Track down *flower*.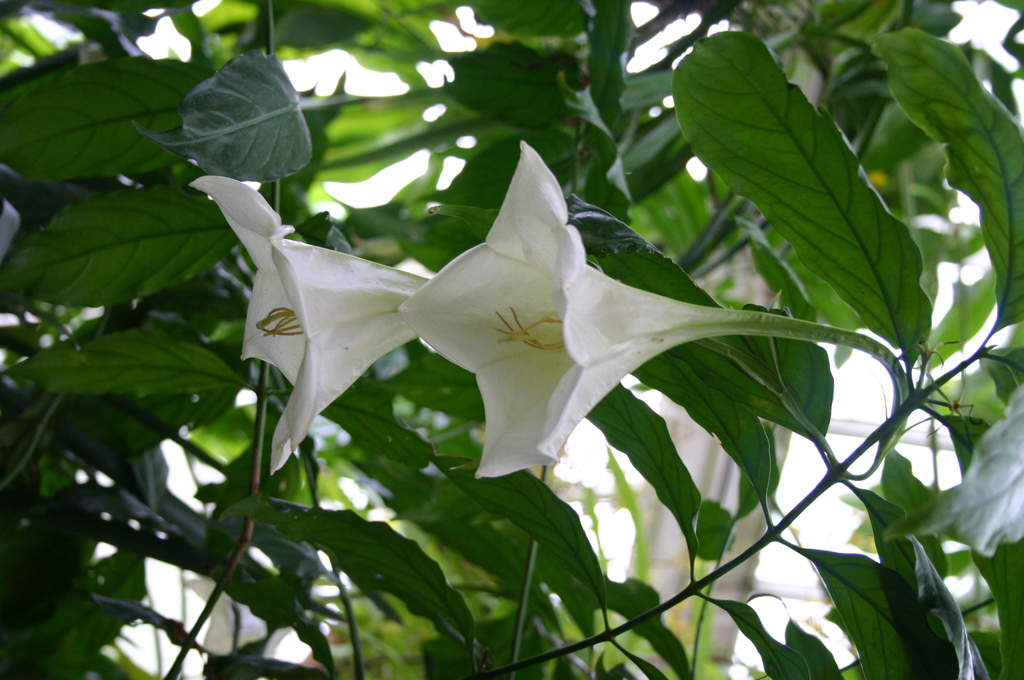
Tracked to pyautogui.locateOnScreen(396, 145, 796, 473).
